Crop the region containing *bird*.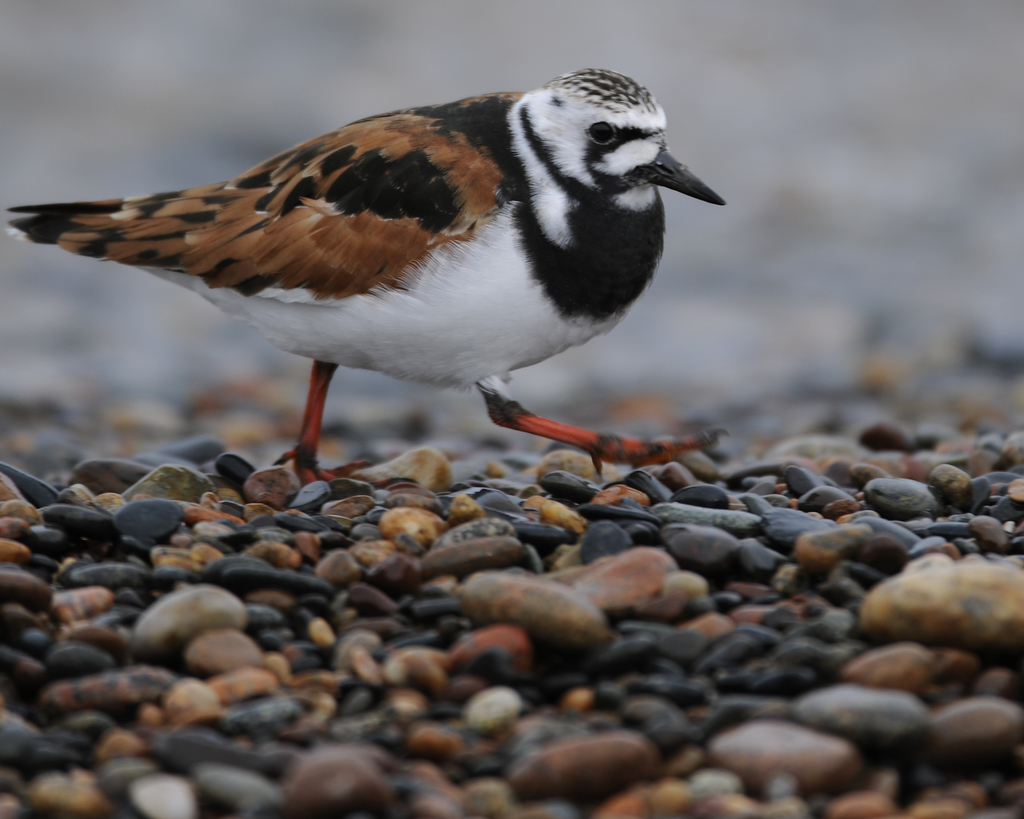
Crop region: x1=0 y1=83 x2=749 y2=492.
